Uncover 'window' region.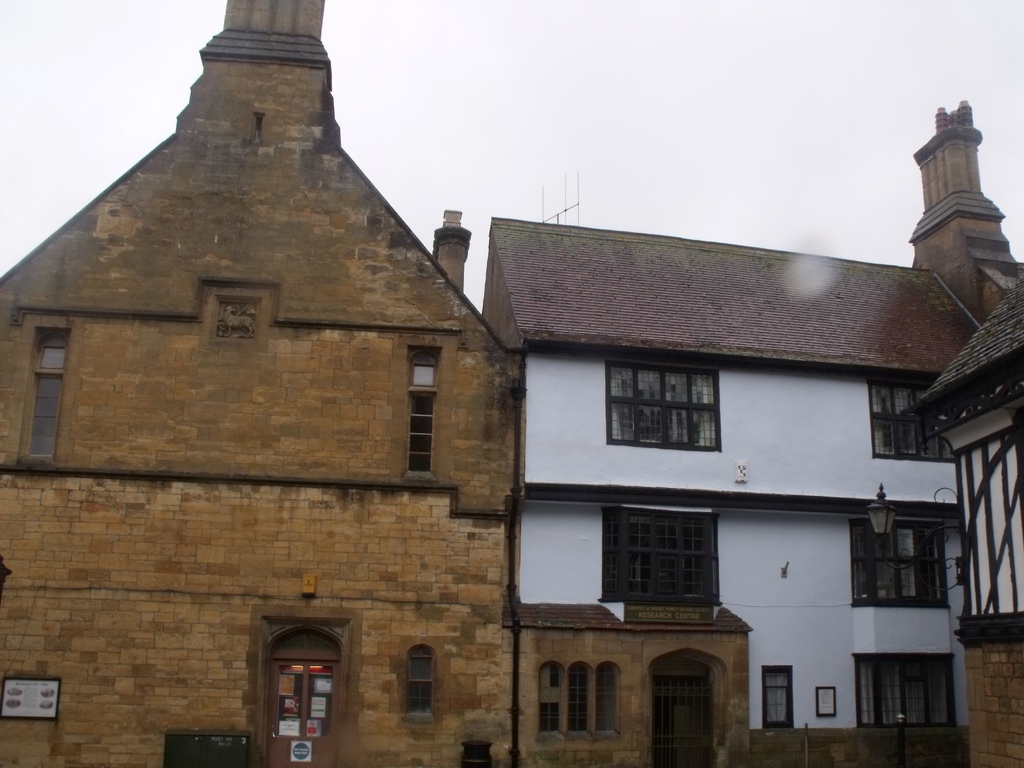
Uncovered: x1=408 y1=352 x2=442 y2=394.
